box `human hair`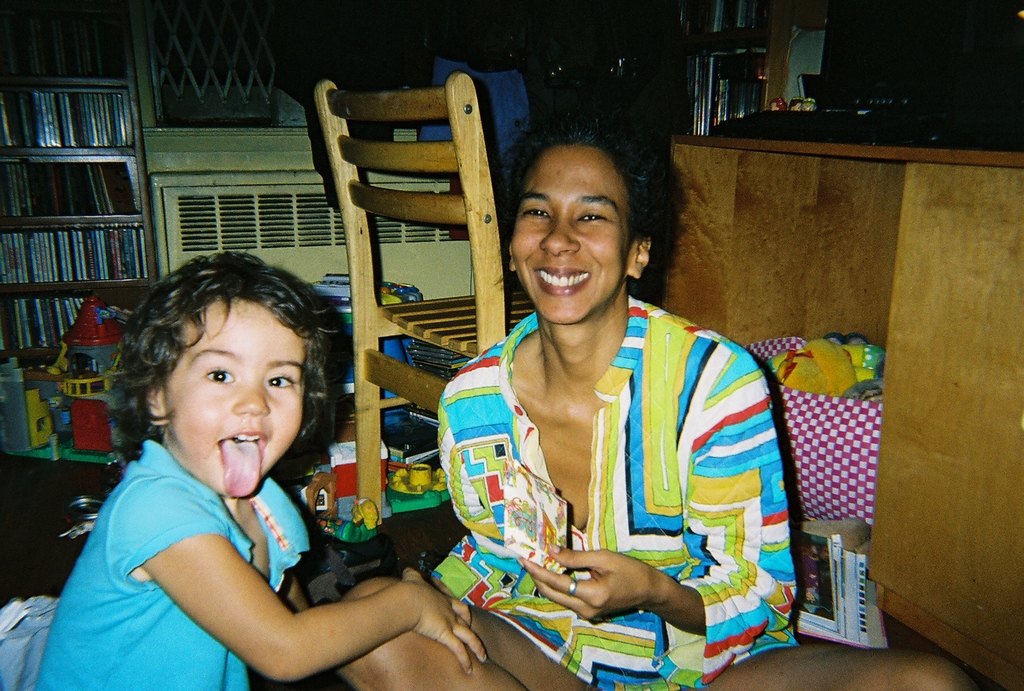
BBox(497, 106, 657, 290)
